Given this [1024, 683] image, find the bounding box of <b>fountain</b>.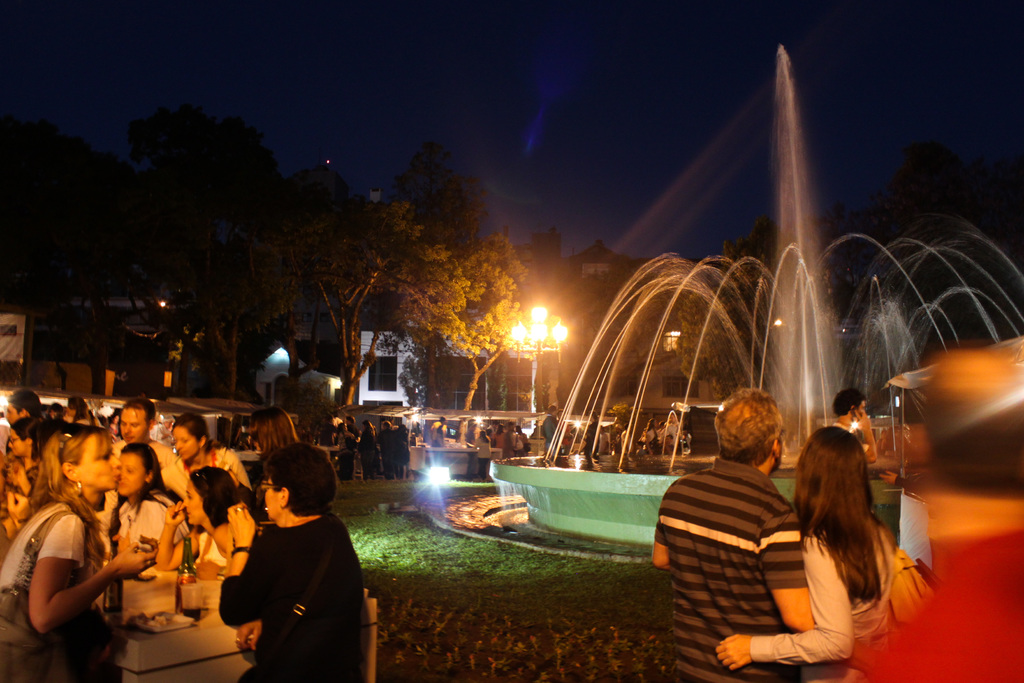
BBox(495, 57, 1023, 539).
